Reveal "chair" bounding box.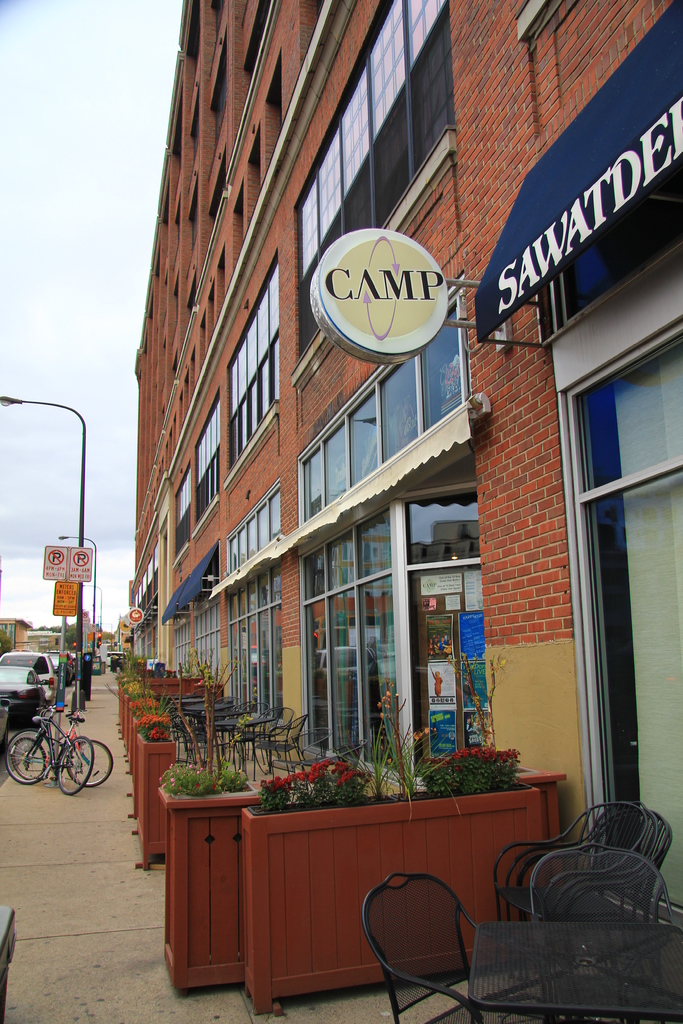
Revealed: 236/698/274/762.
